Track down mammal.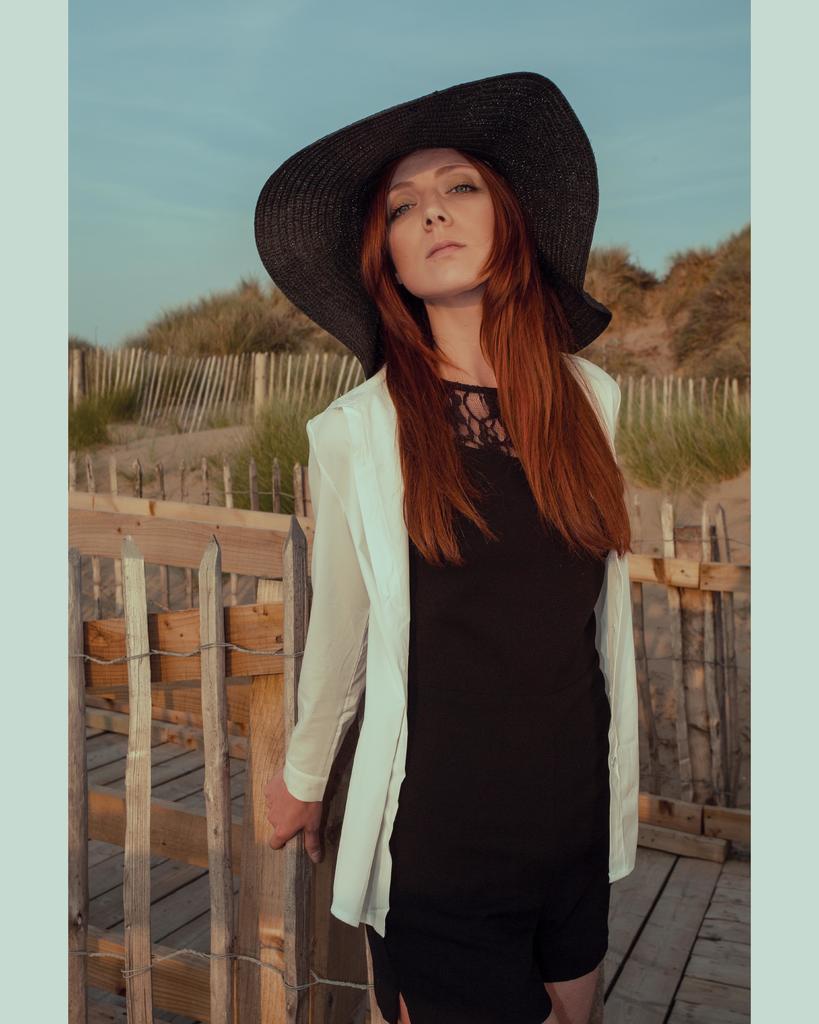
Tracked to 177:59:699:931.
